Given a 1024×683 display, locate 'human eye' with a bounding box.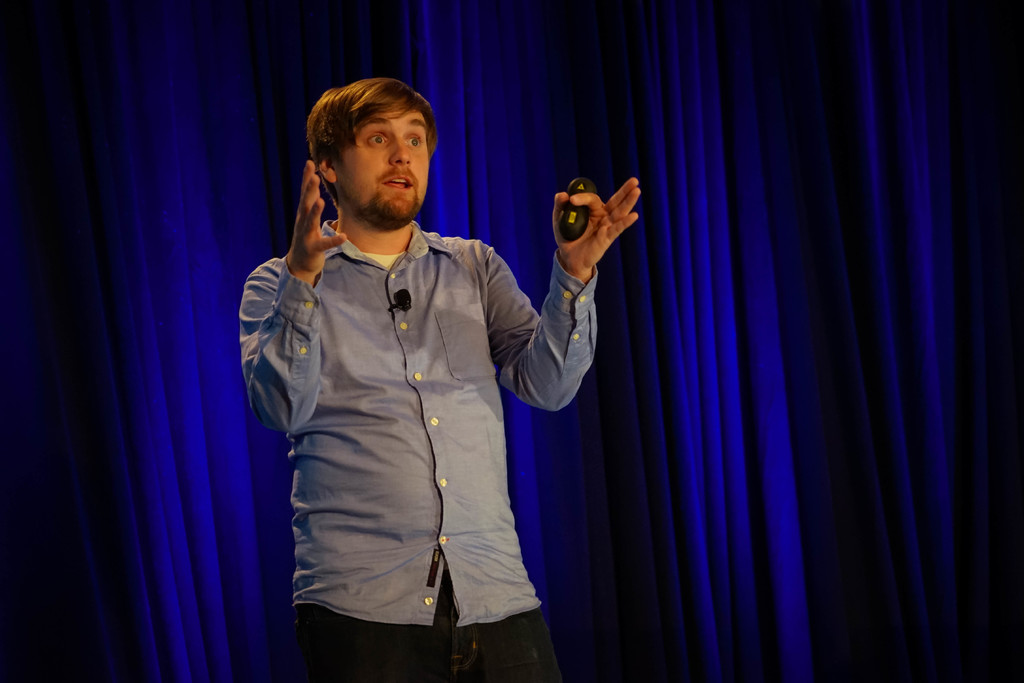
Located: Rect(365, 133, 390, 147).
